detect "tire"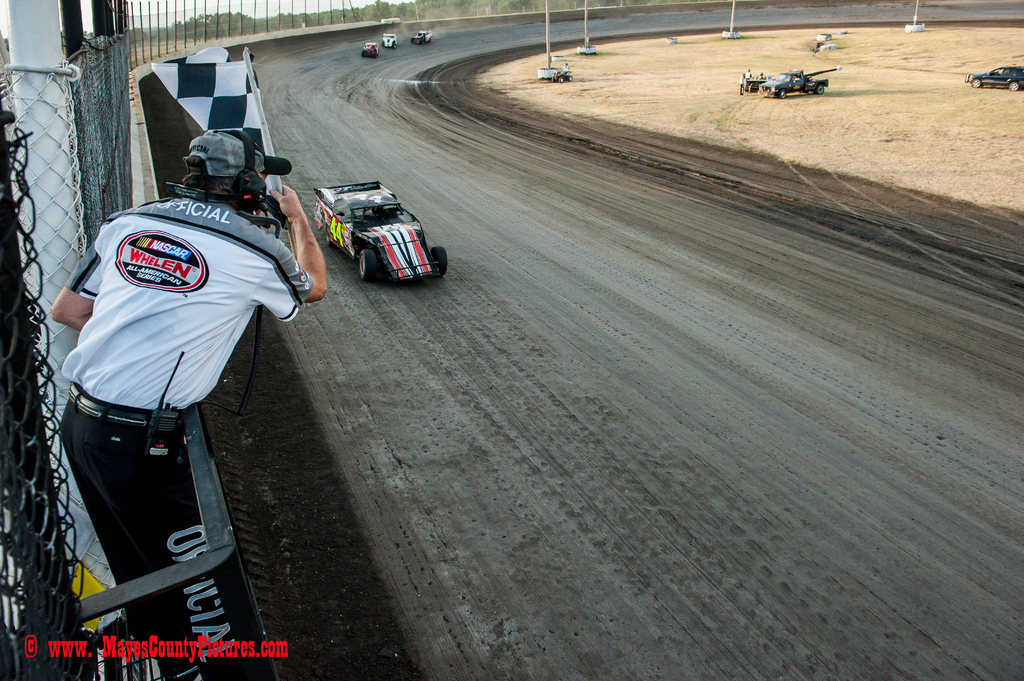
(x1=358, y1=252, x2=381, y2=284)
